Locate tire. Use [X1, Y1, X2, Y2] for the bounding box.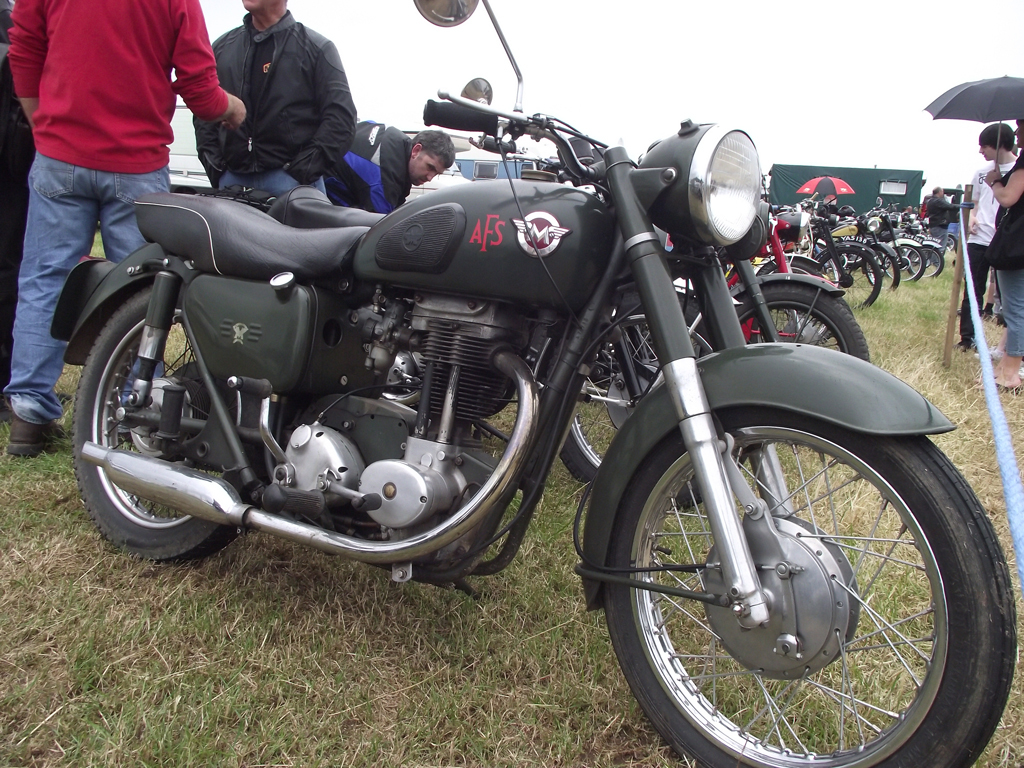
[76, 276, 247, 560].
